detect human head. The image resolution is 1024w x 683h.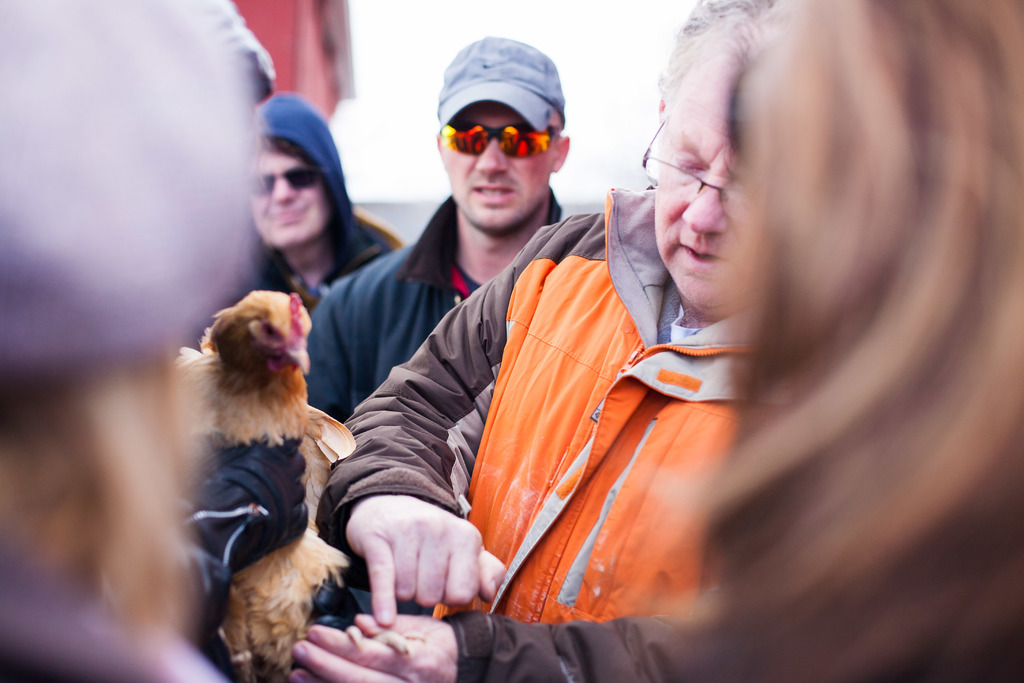
[left=652, top=0, right=776, bottom=306].
